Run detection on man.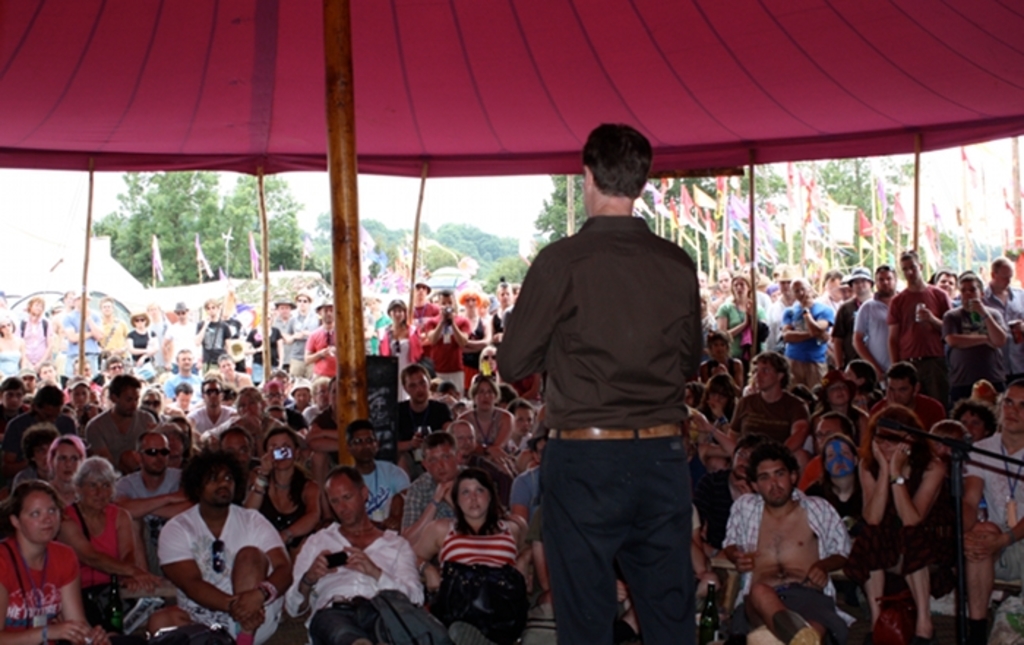
Result: (834,291,904,376).
